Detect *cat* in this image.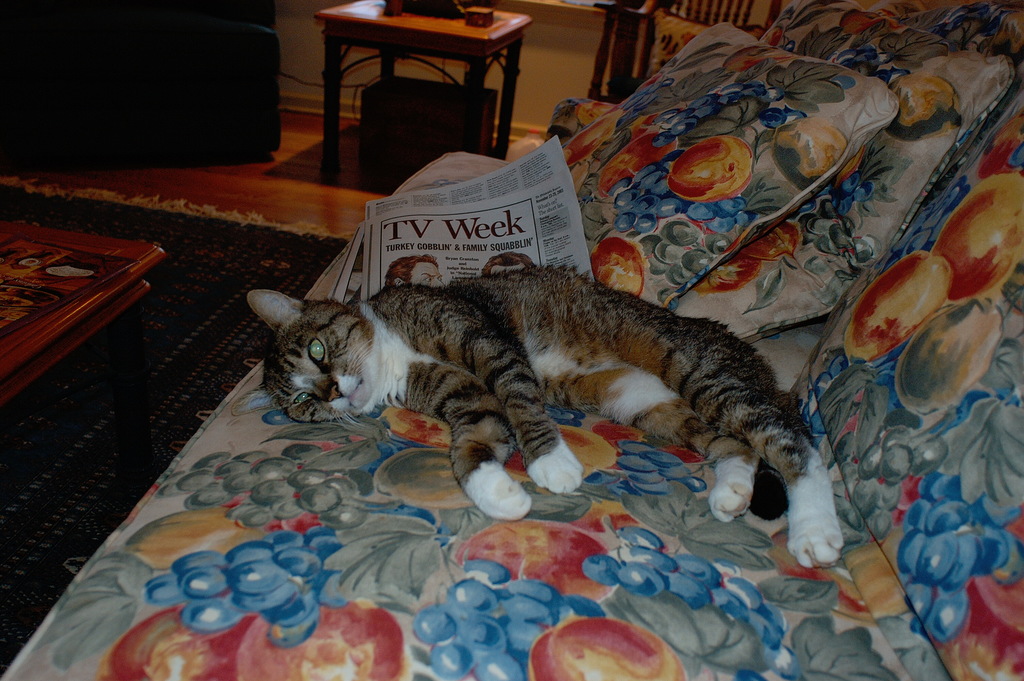
Detection: (246,258,845,574).
